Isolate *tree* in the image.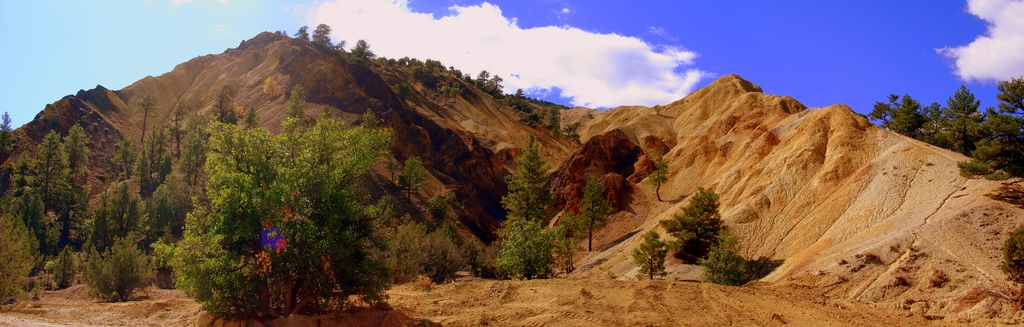
Isolated region: 700/227/770/283.
